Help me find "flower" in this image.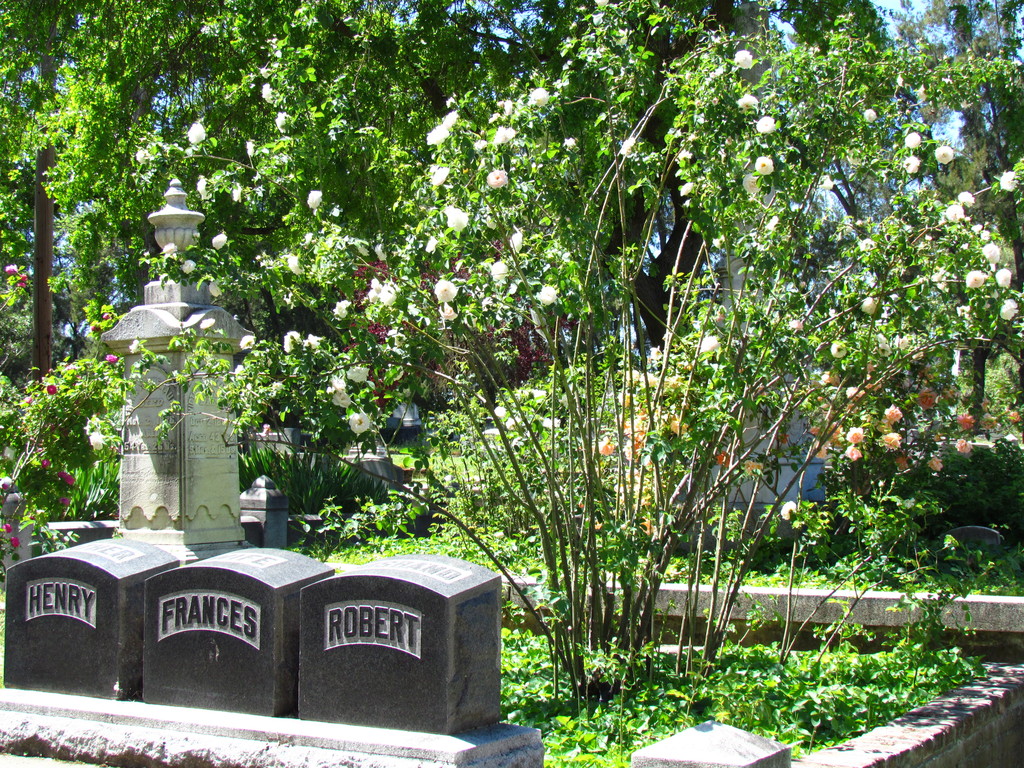
Found it: rect(348, 413, 371, 435).
